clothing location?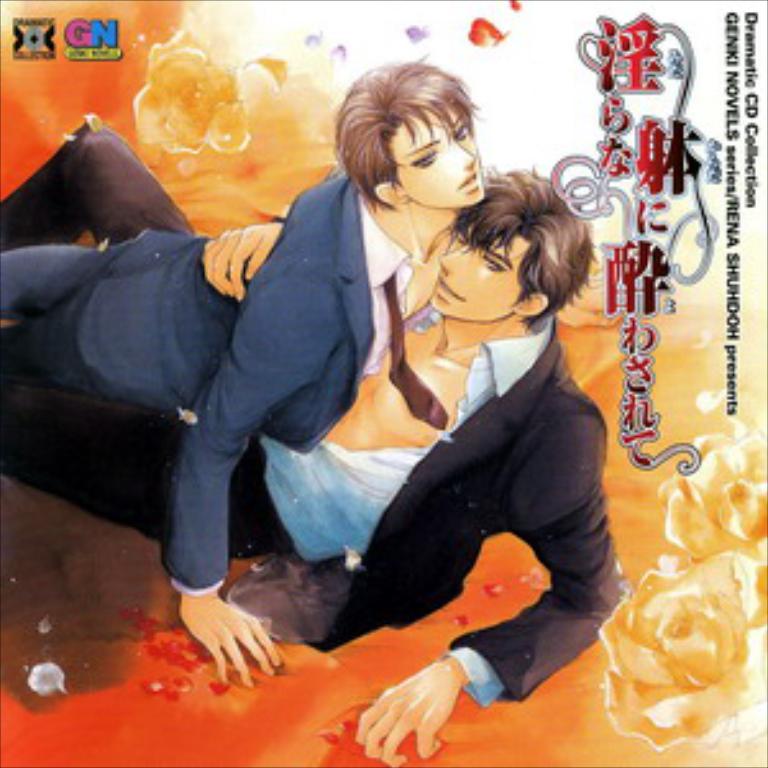
(left=0, top=315, right=625, bottom=704)
